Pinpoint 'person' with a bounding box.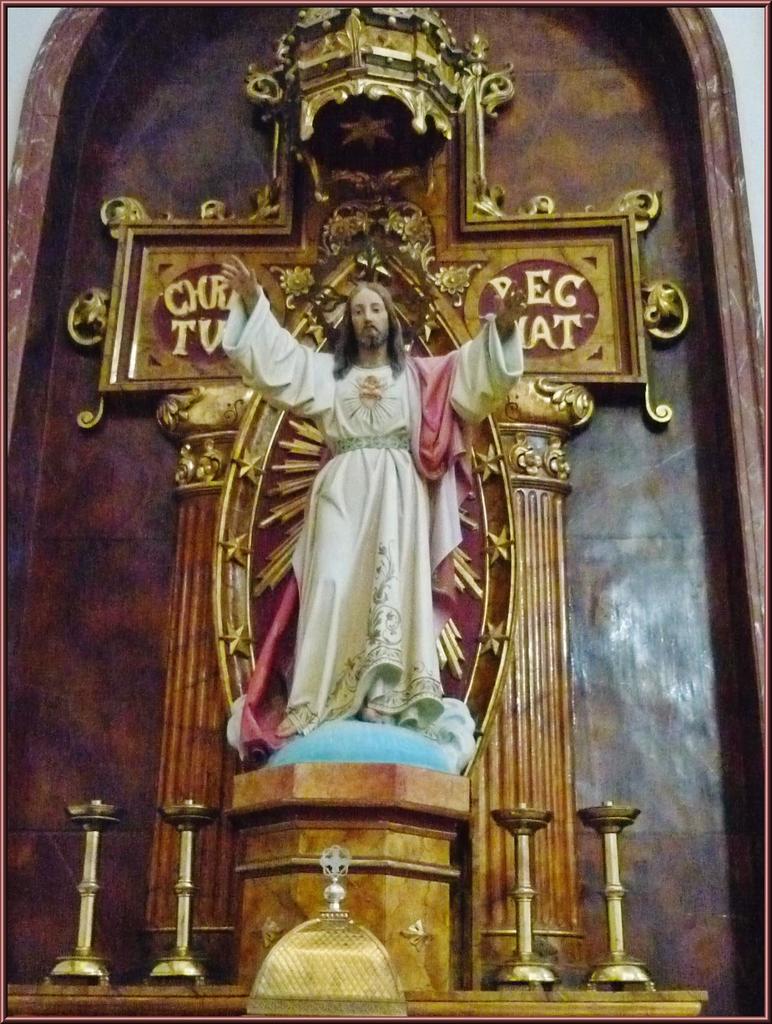
{"left": 181, "top": 268, "right": 468, "bottom": 799}.
